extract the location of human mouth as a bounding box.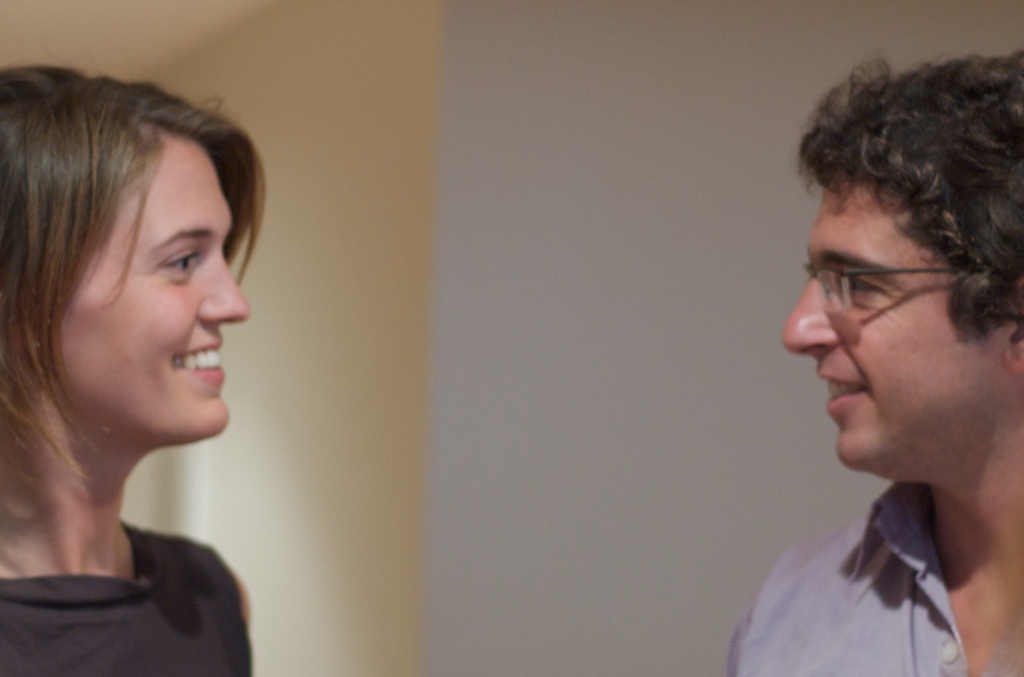
box=[813, 368, 868, 414].
